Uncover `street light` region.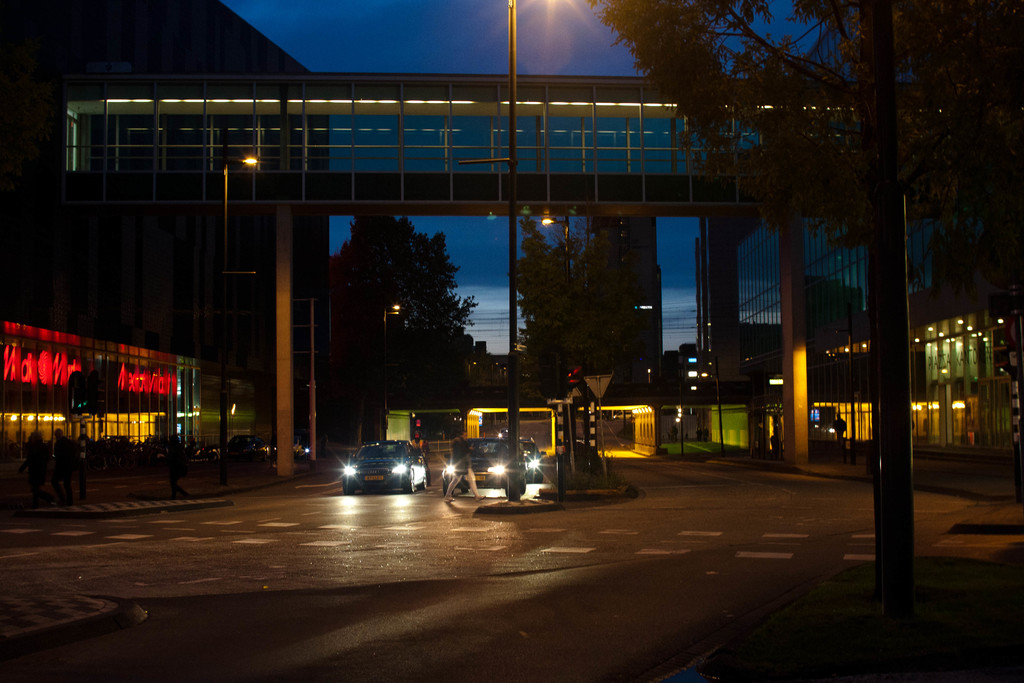
Uncovered: l=223, t=154, r=254, b=454.
